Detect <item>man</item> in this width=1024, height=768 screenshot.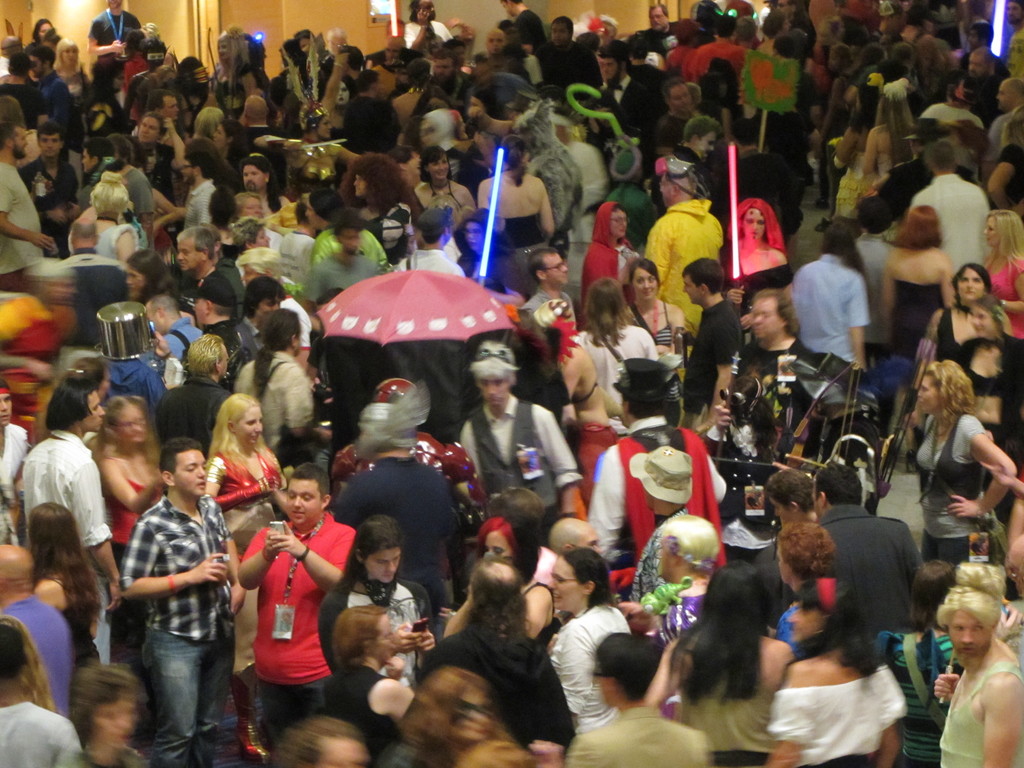
Detection: 930/586/1023/767.
